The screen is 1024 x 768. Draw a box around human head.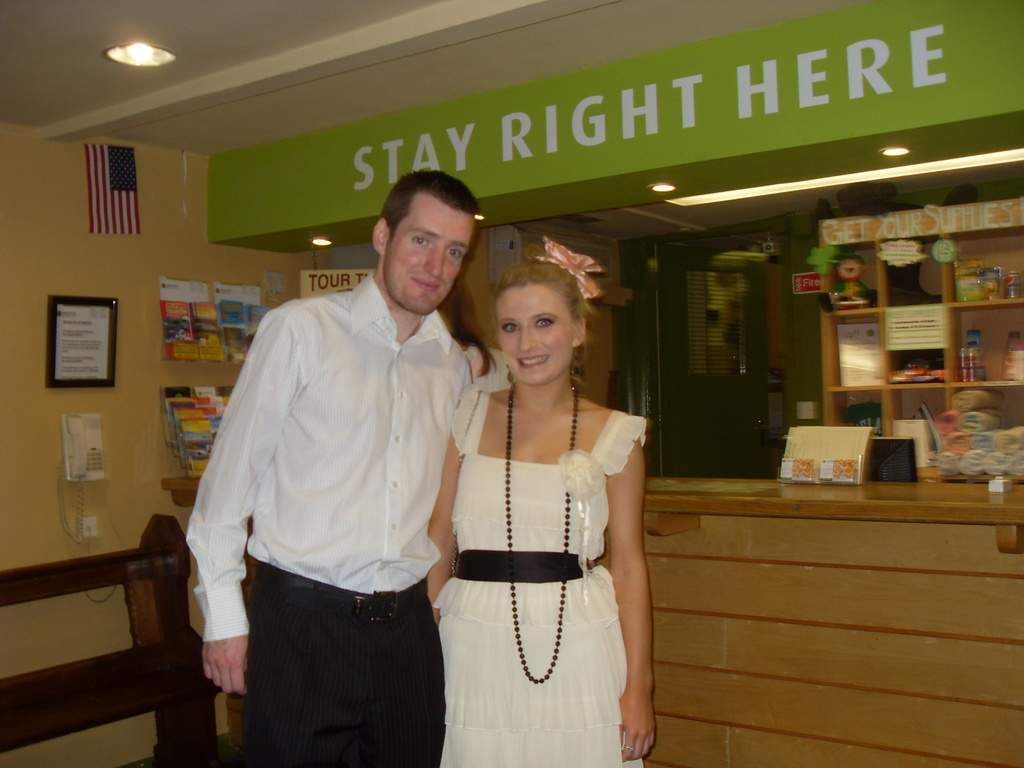
region(372, 175, 482, 315).
